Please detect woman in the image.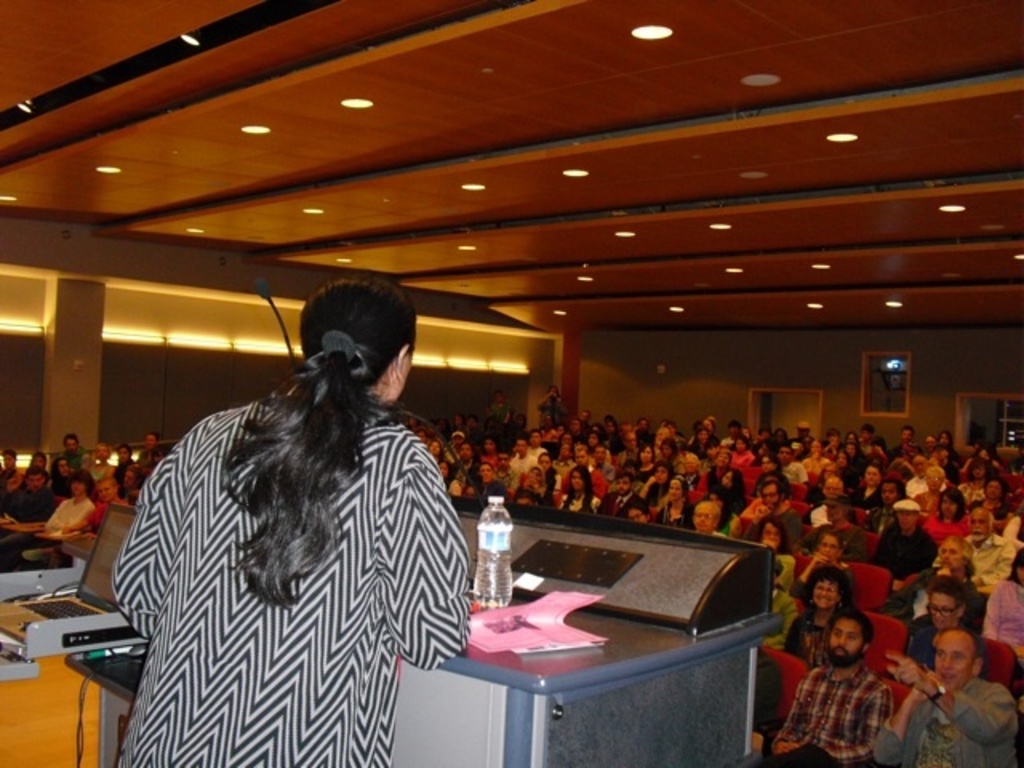
x1=910 y1=538 x2=979 y2=621.
